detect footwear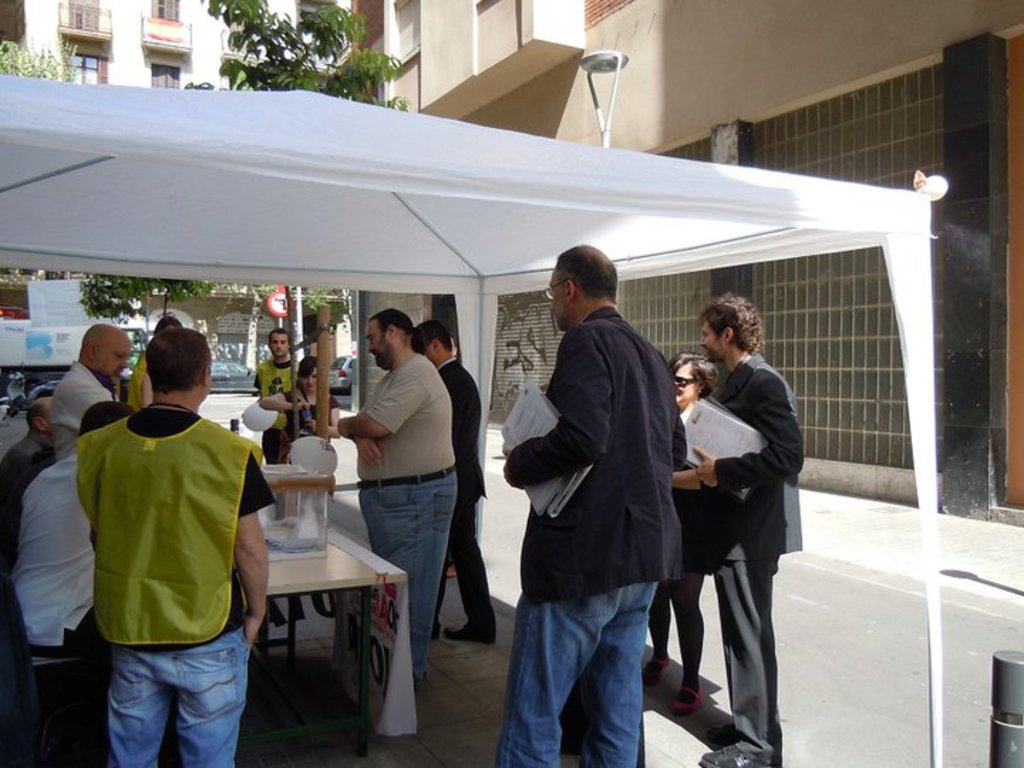
(x1=640, y1=657, x2=678, y2=676)
